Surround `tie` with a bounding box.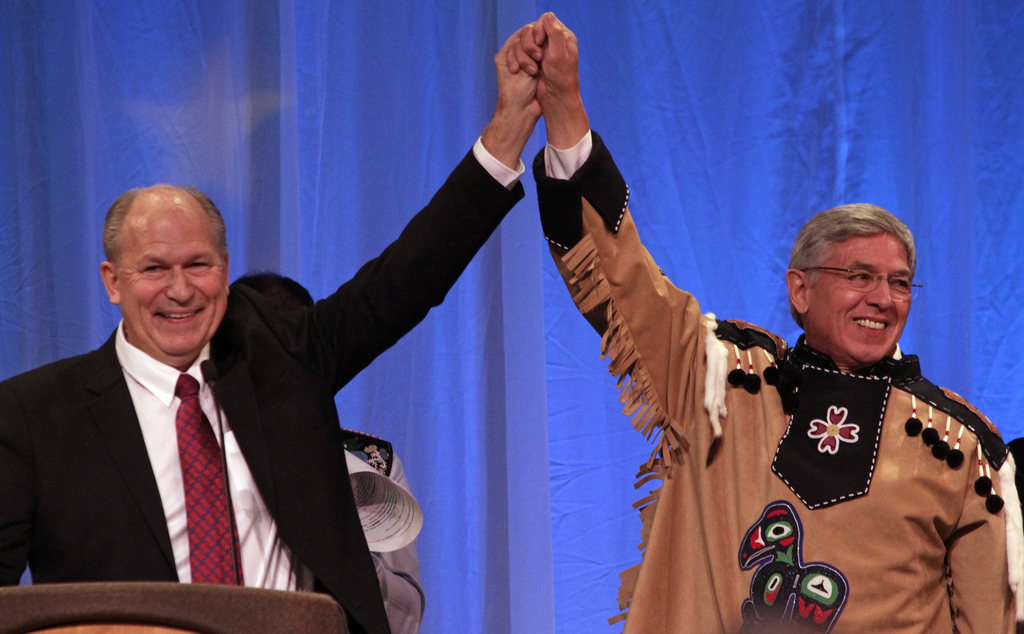
bbox=[175, 370, 245, 582].
